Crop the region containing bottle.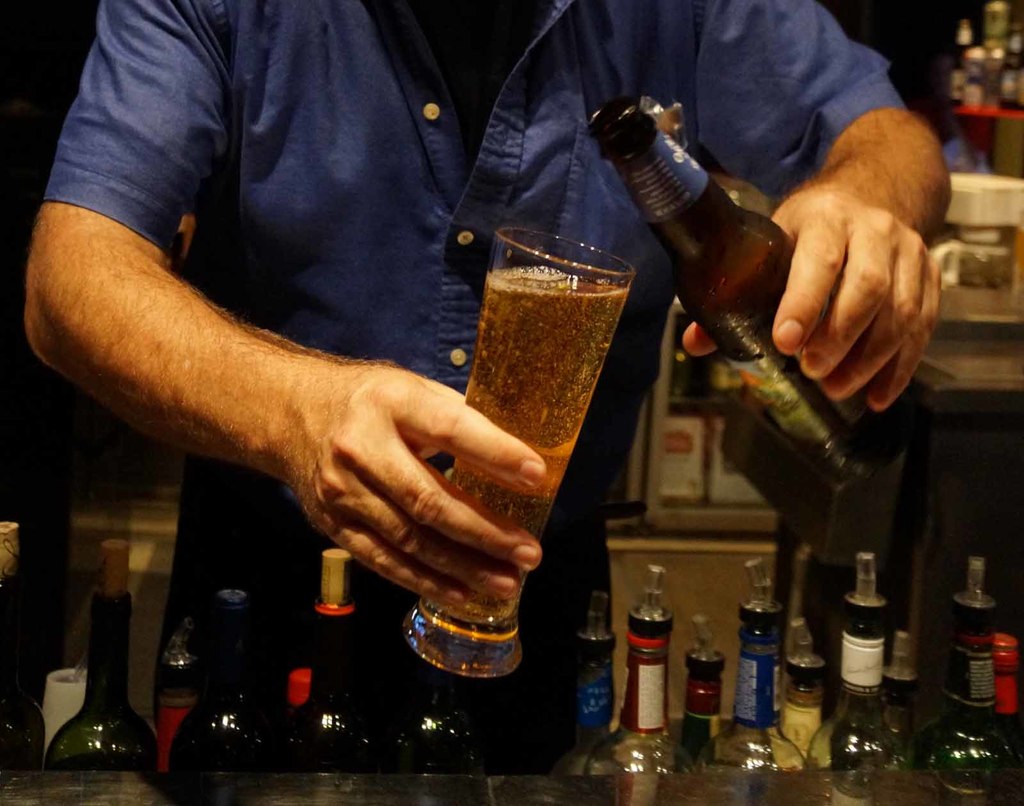
Crop region: BBox(872, 630, 932, 773).
